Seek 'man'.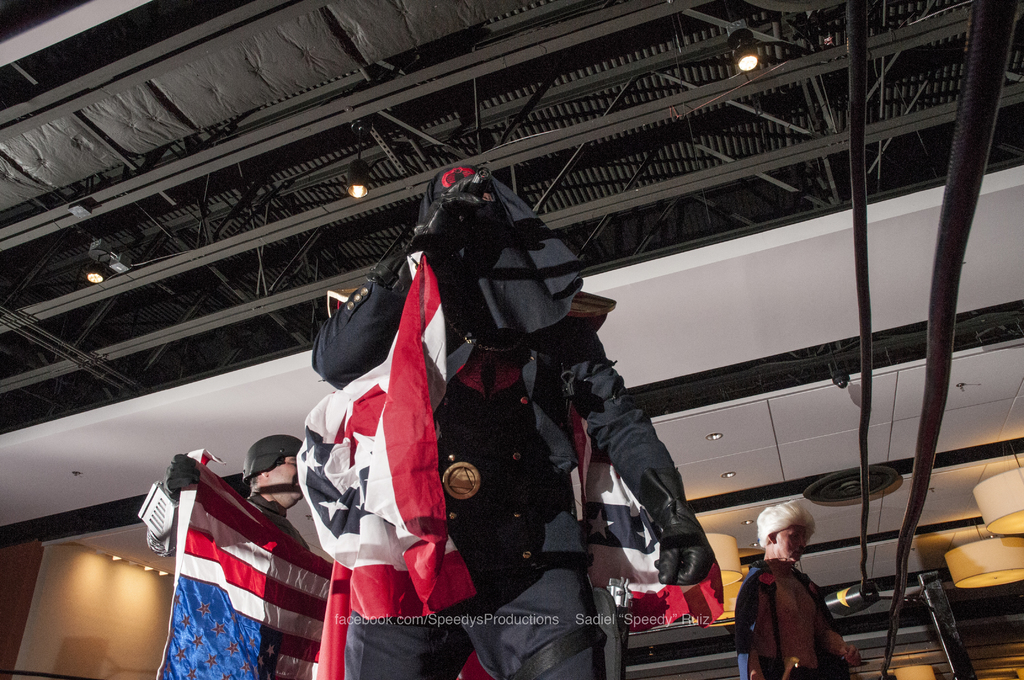
<bbox>733, 505, 869, 679</bbox>.
